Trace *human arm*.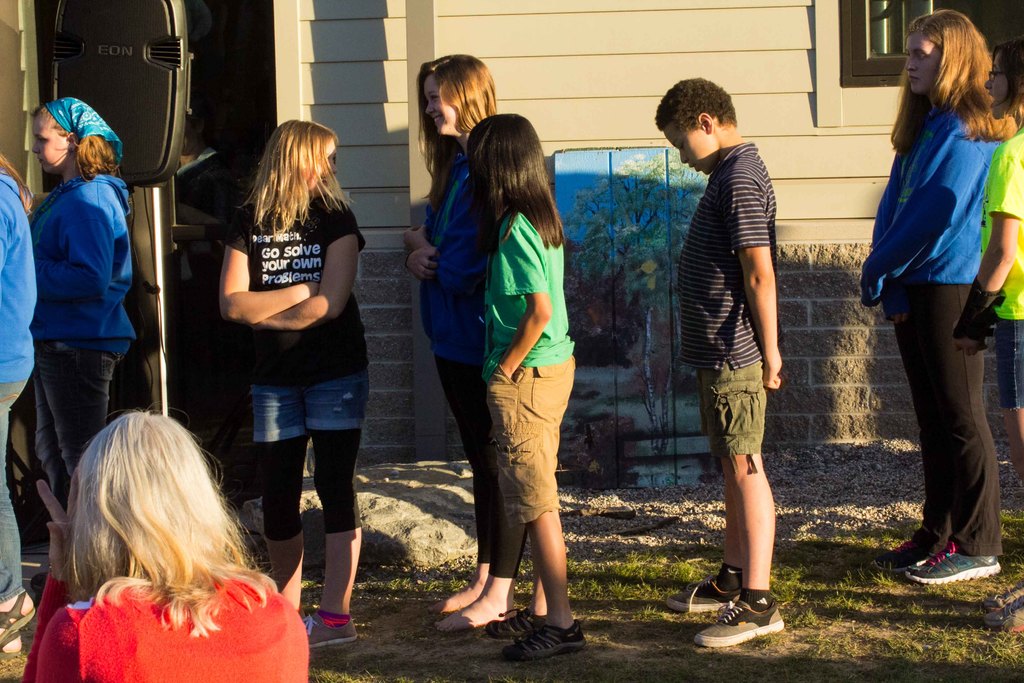
Traced to (x1=22, y1=473, x2=77, y2=682).
